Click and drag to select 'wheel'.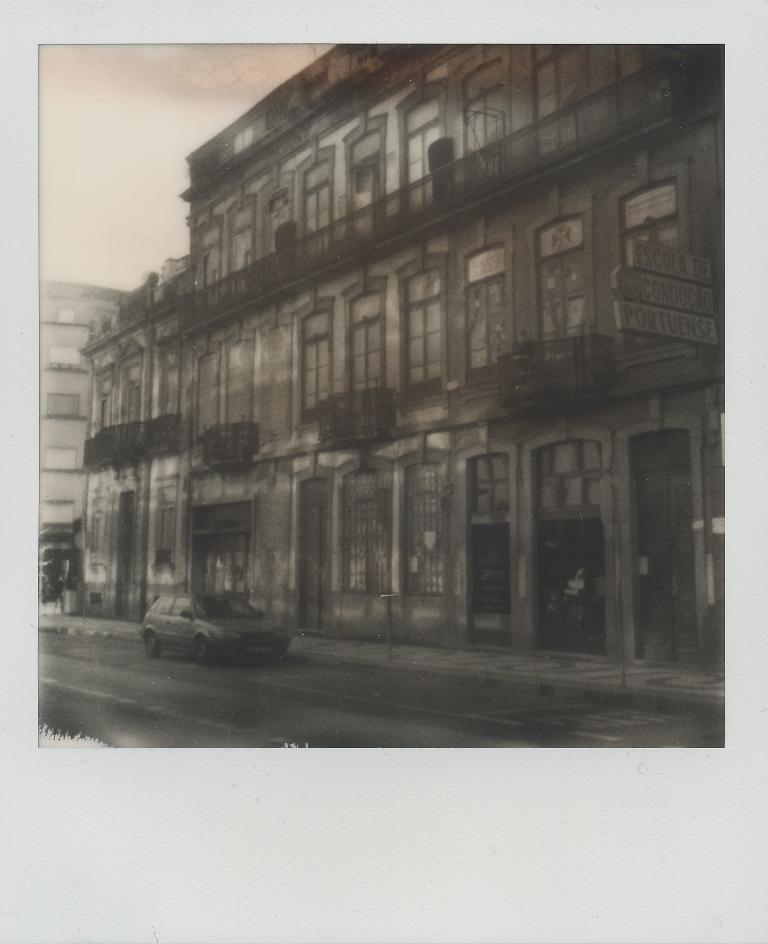
Selection: 187/639/218/667.
